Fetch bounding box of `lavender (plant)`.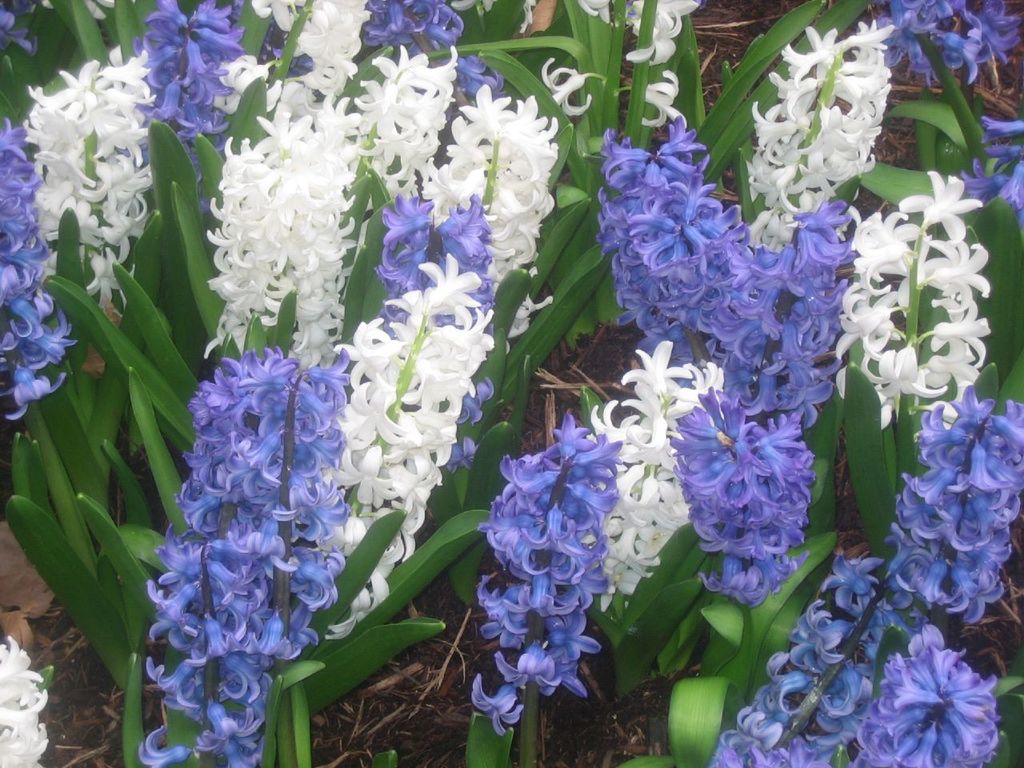
Bbox: l=939, t=111, r=1023, b=232.
